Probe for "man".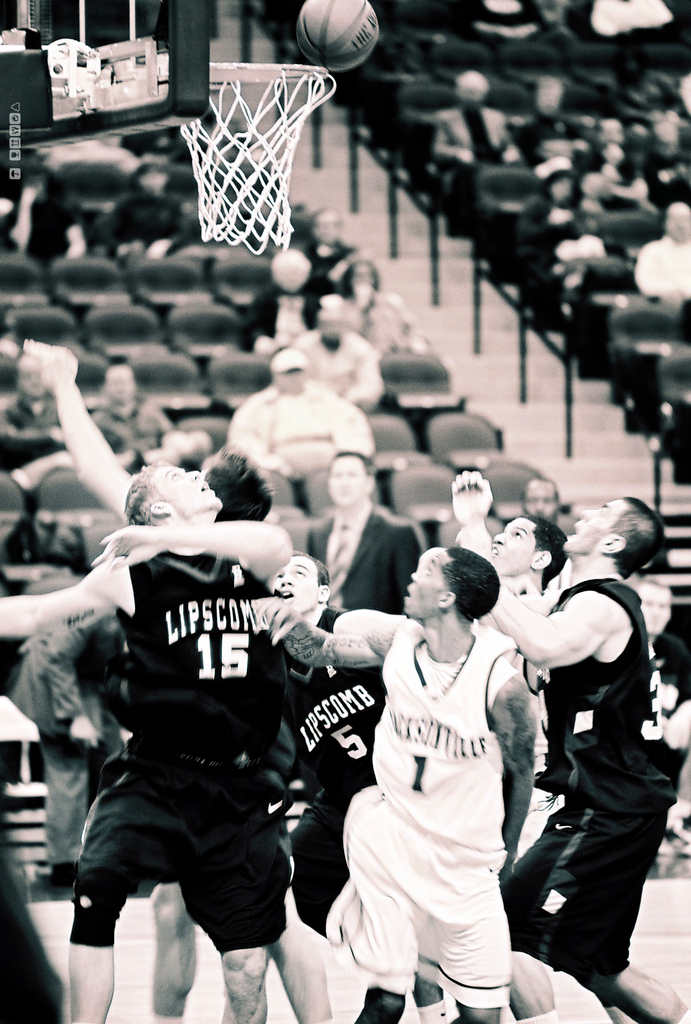
Probe result: l=632, t=192, r=690, b=300.
